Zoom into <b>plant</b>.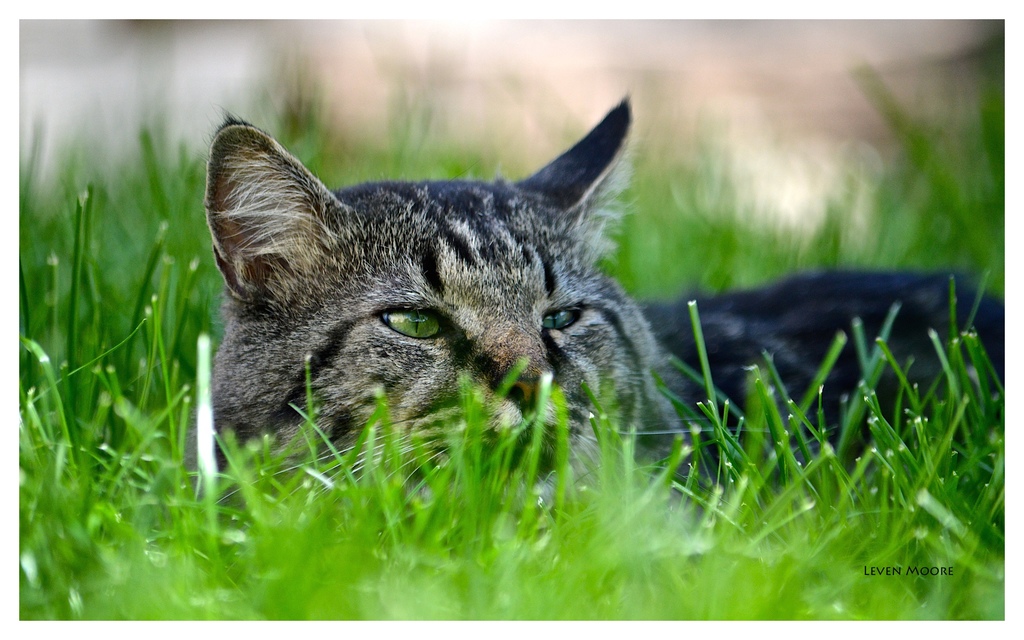
Zoom target: 7:27:1021:624.
